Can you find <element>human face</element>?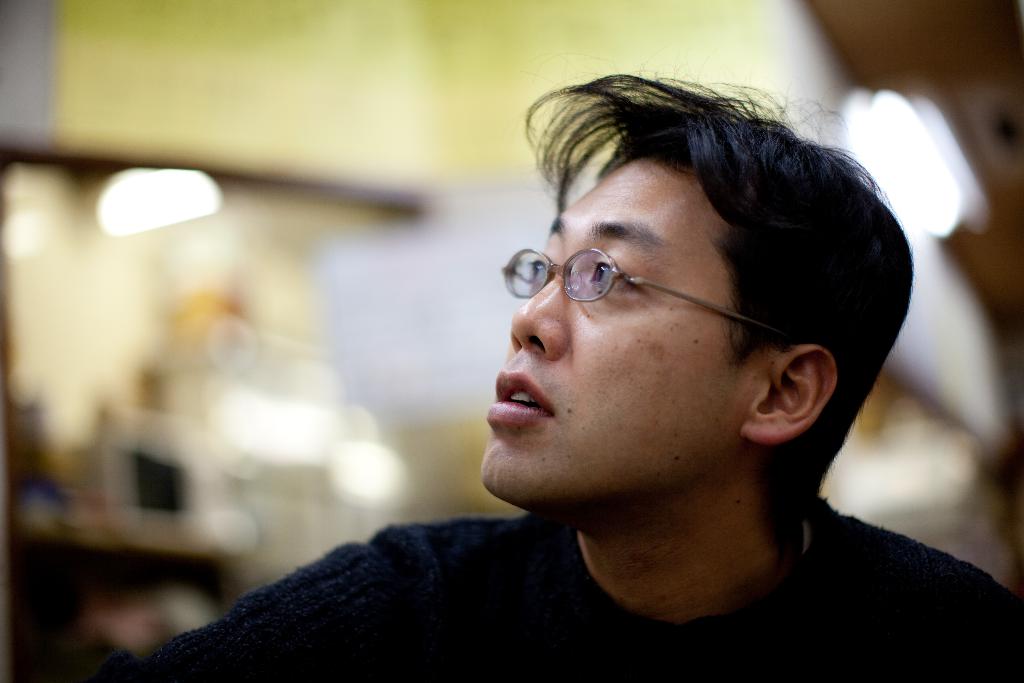
Yes, bounding box: [left=475, top=156, right=758, bottom=500].
